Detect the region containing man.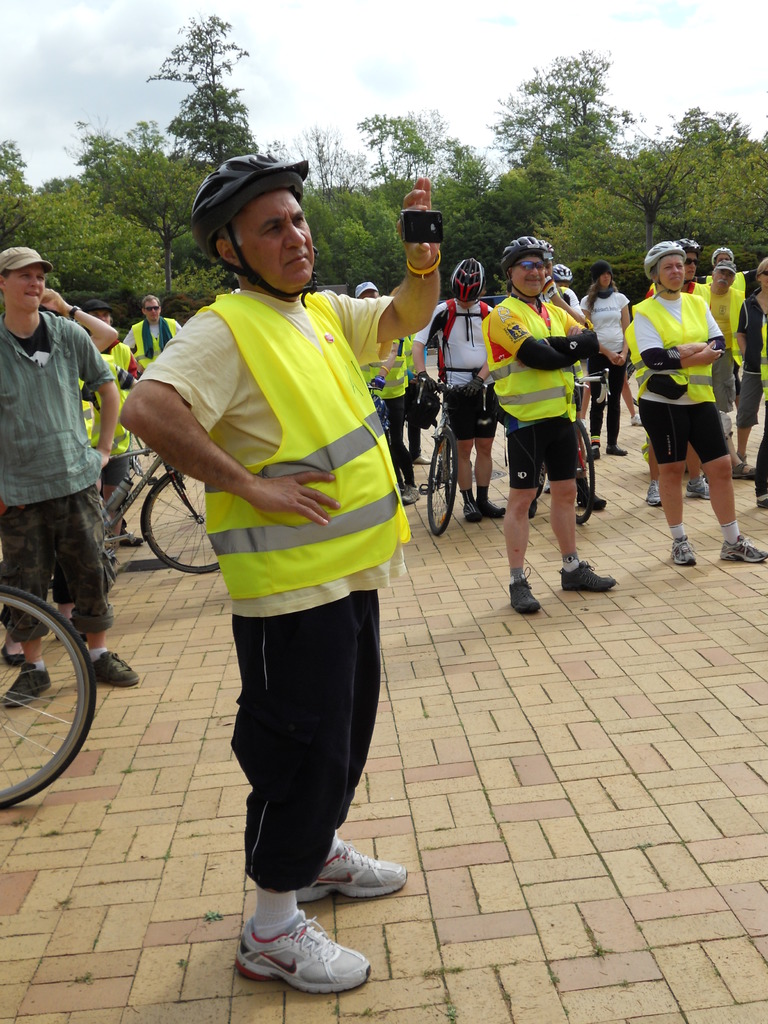
[x1=118, y1=295, x2=184, y2=379].
